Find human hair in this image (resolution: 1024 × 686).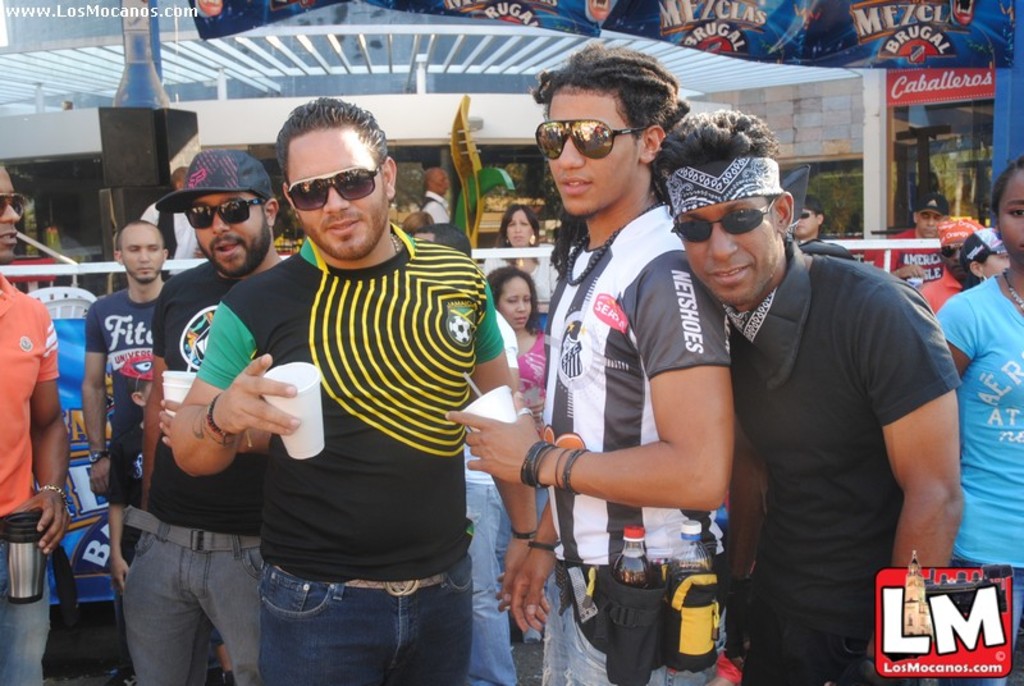
(x1=399, y1=209, x2=431, y2=237).
